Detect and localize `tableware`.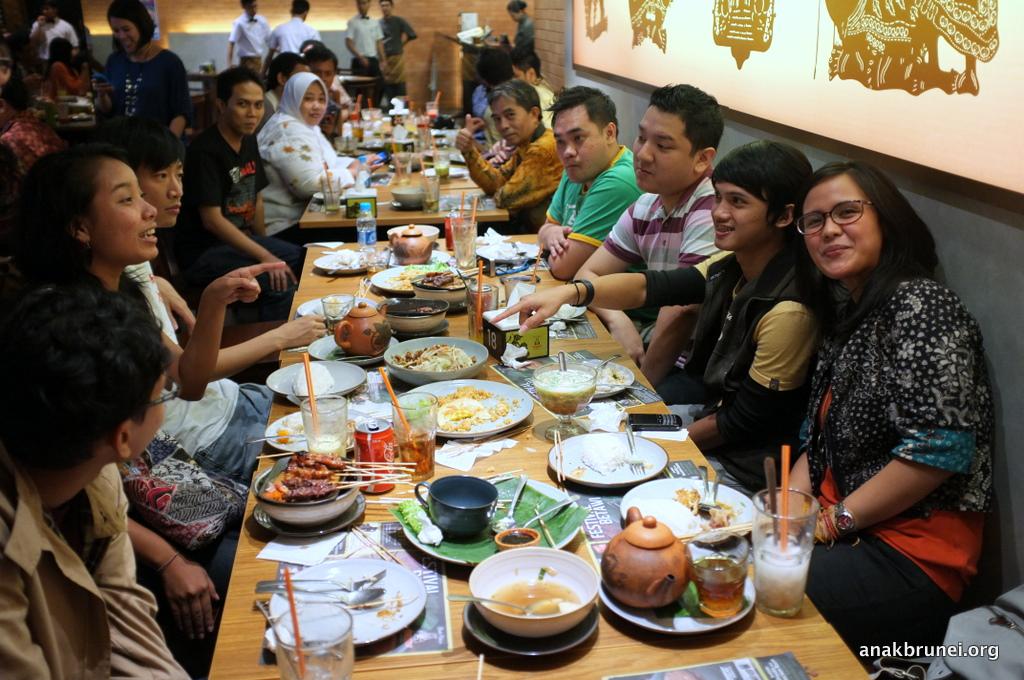
Localized at <bbox>615, 472, 759, 524</bbox>.
